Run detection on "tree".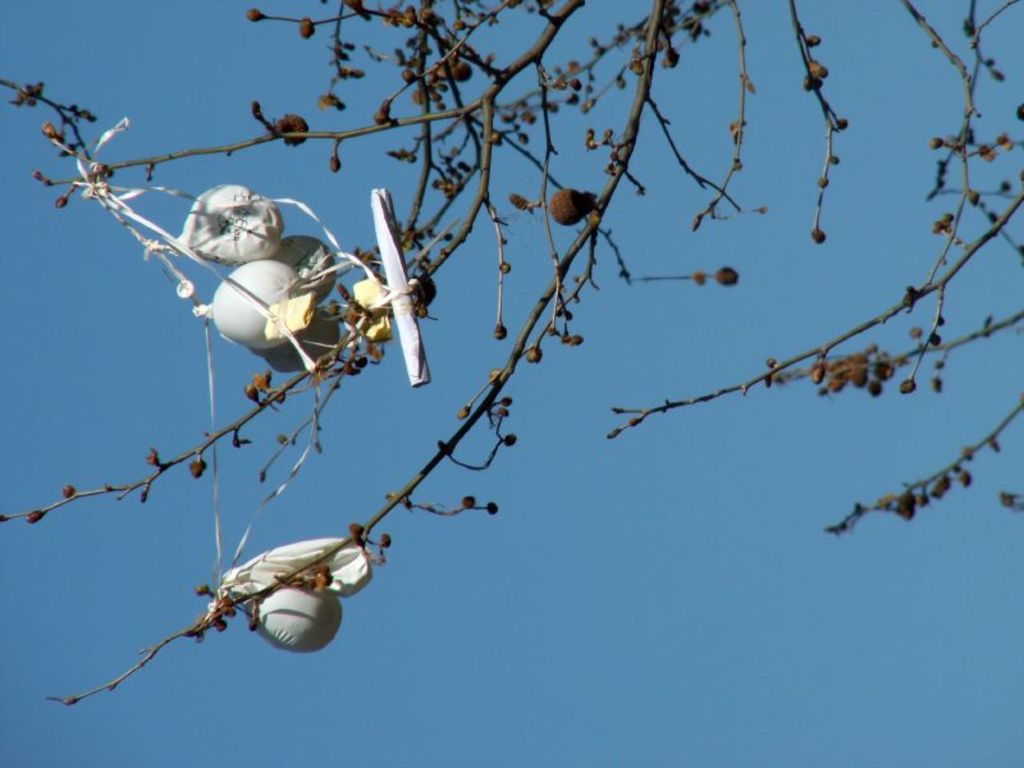
Result: {"left": 9, "top": 41, "right": 1000, "bottom": 694}.
